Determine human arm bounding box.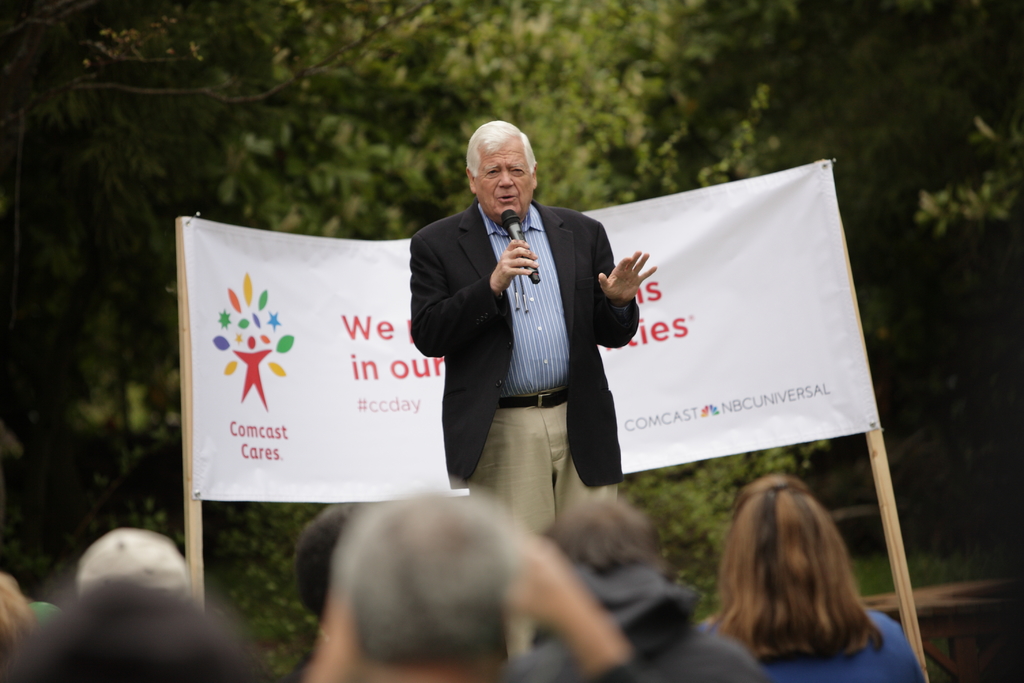
Determined: [408, 224, 541, 361].
